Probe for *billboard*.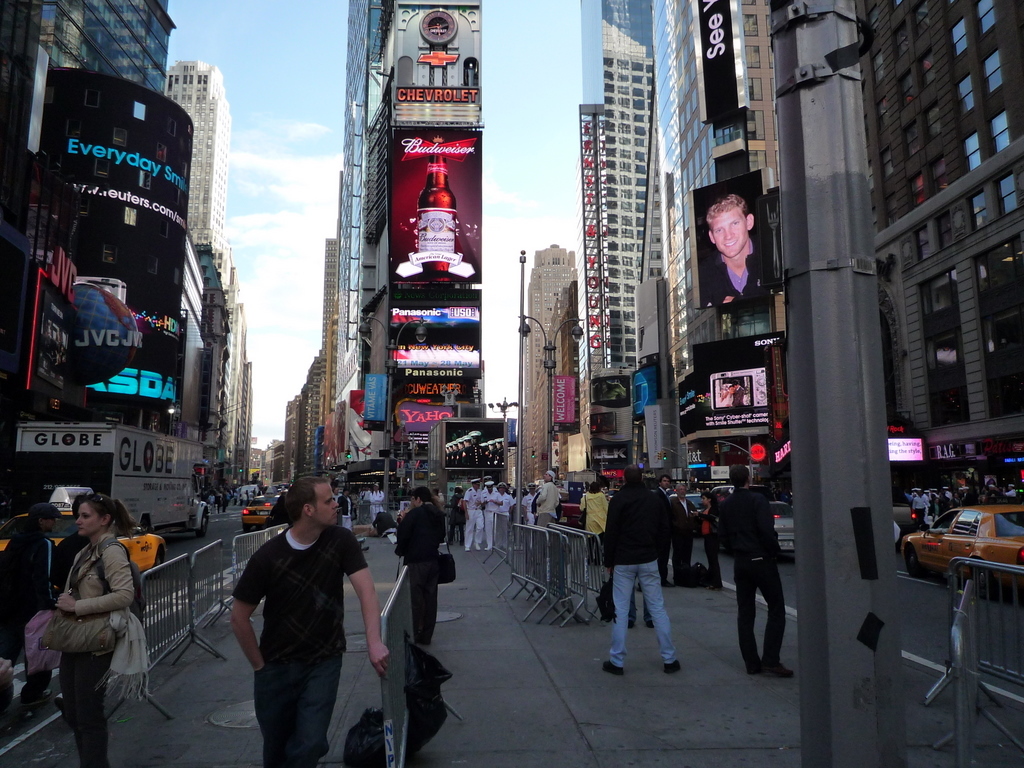
Probe result: BBox(688, 167, 778, 297).
